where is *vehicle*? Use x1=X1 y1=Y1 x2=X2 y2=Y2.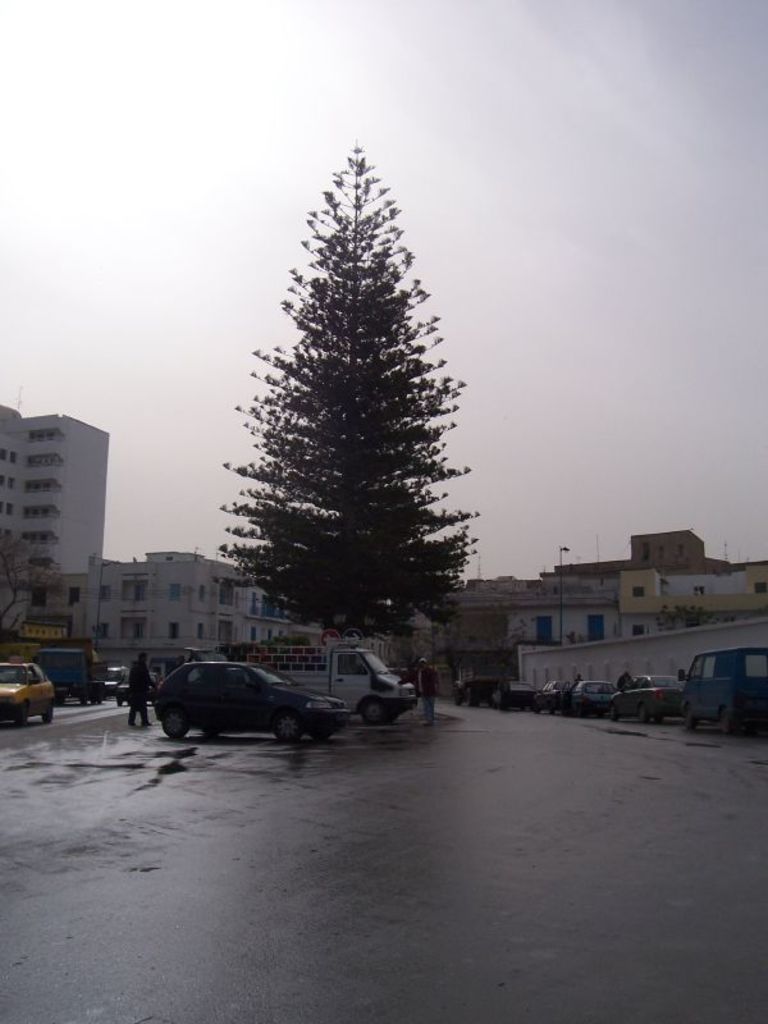
x1=36 y1=648 x2=108 y2=703.
